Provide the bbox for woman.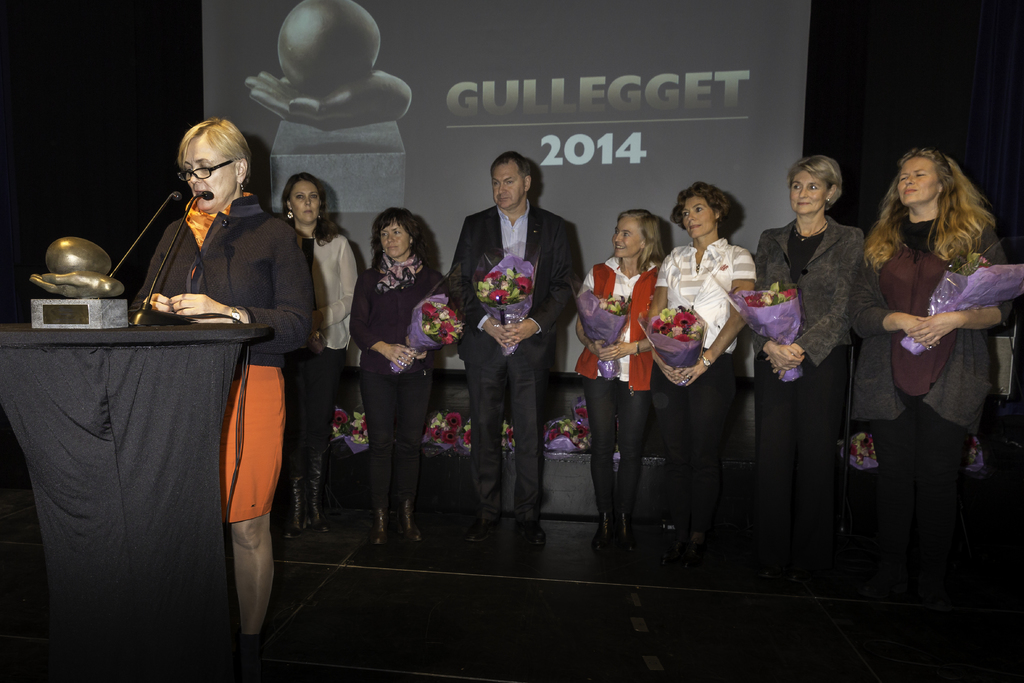
x1=577 y1=207 x2=669 y2=556.
